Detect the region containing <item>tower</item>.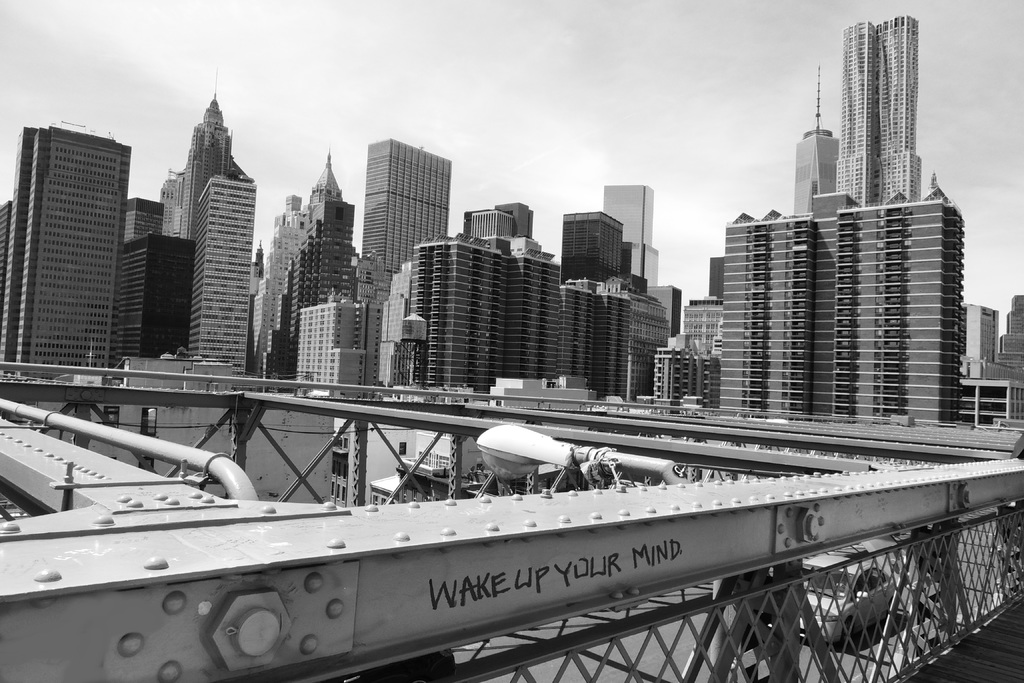
x1=605 y1=276 x2=671 y2=399.
